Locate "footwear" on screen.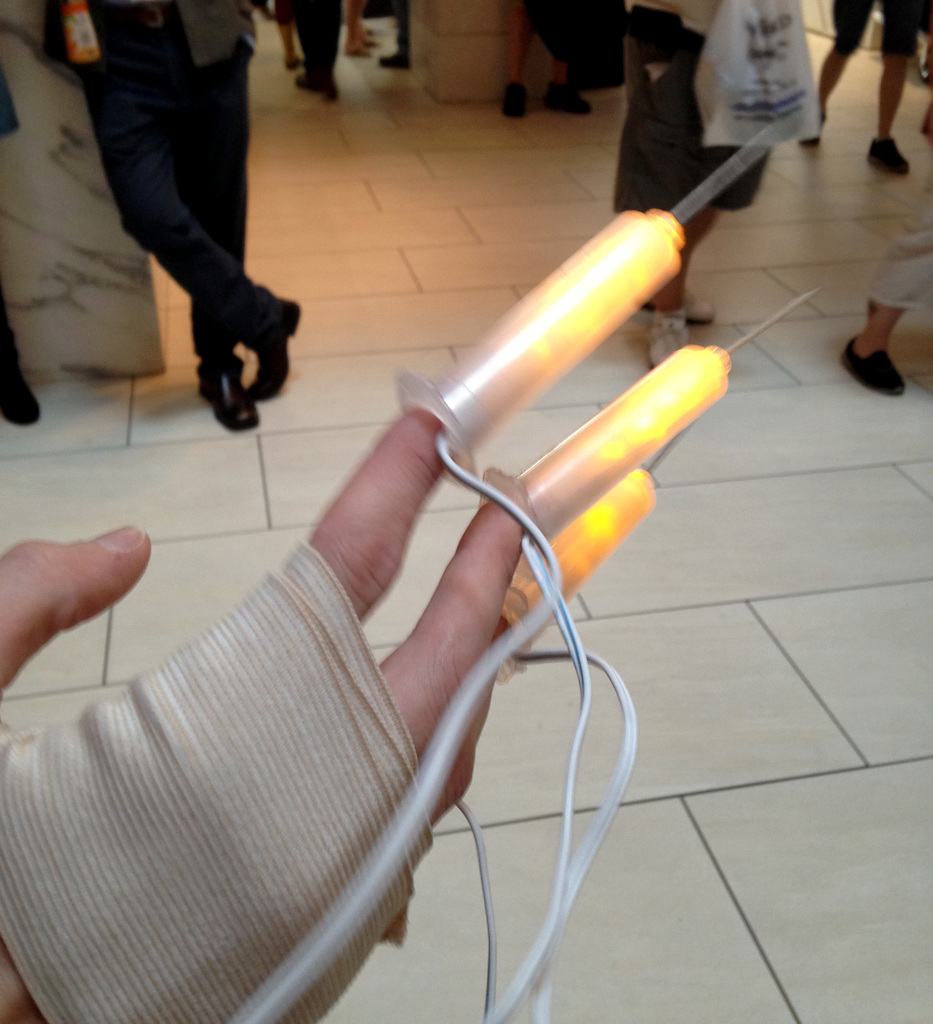
On screen at {"x1": 541, "y1": 76, "x2": 594, "y2": 118}.
